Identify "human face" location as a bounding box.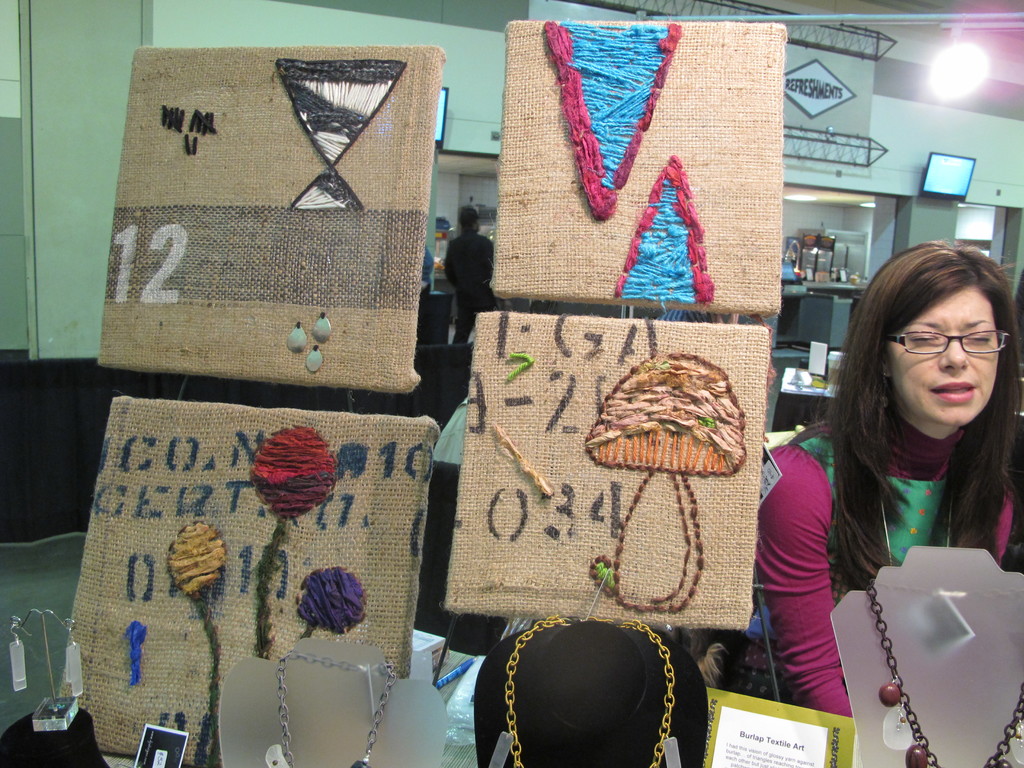
892:286:1001:426.
